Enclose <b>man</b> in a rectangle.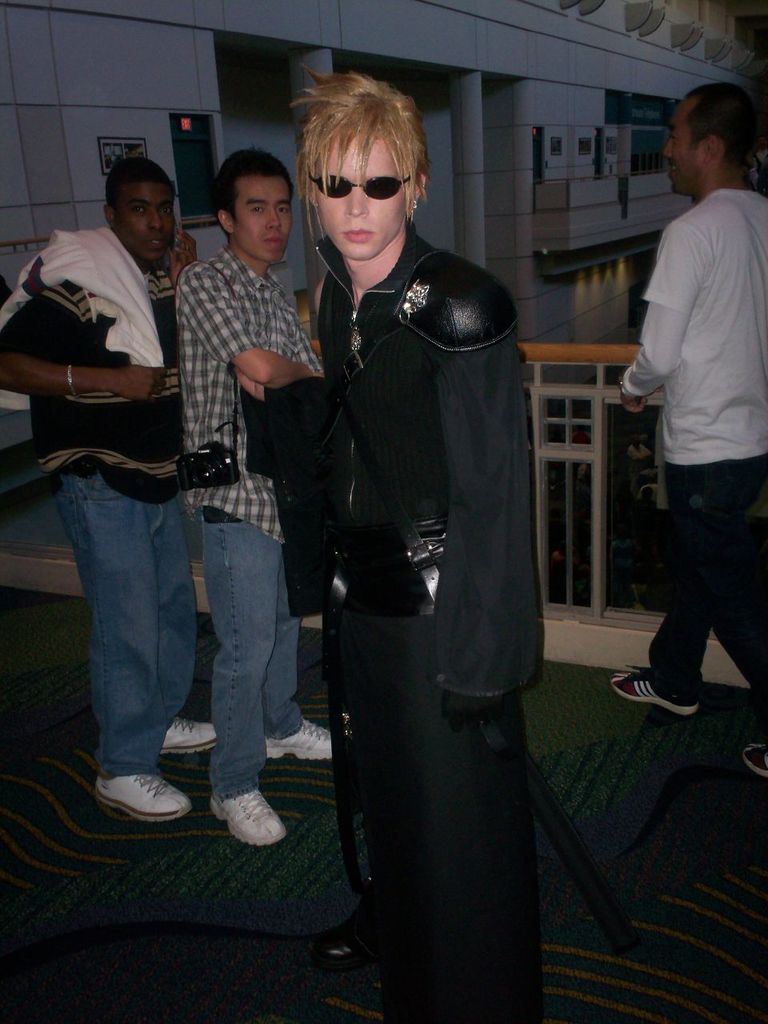
bbox=(611, 80, 767, 731).
